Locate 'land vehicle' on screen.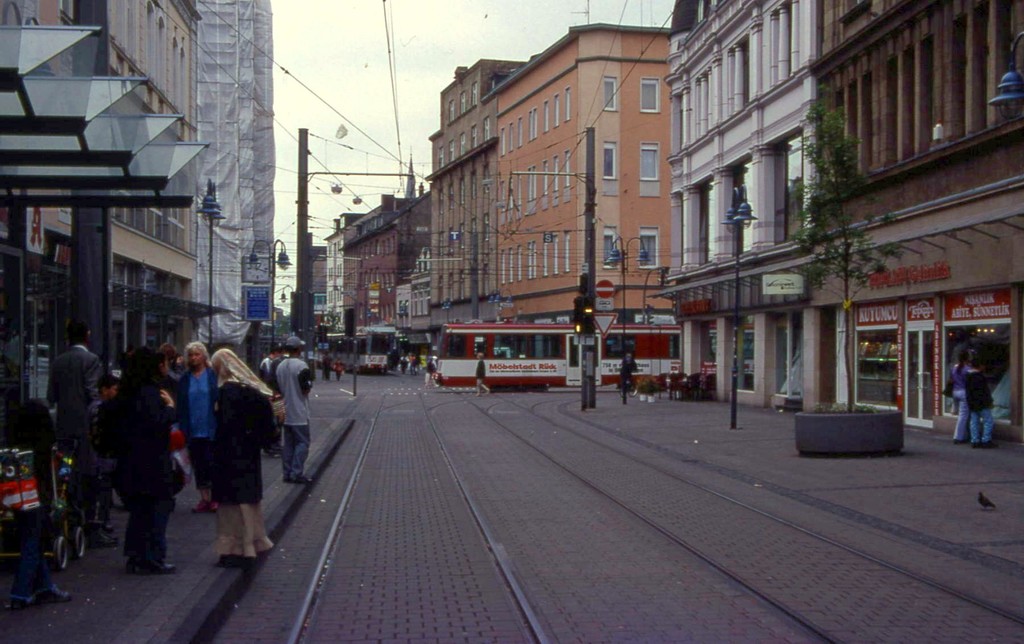
On screen at bbox=[431, 320, 681, 391].
